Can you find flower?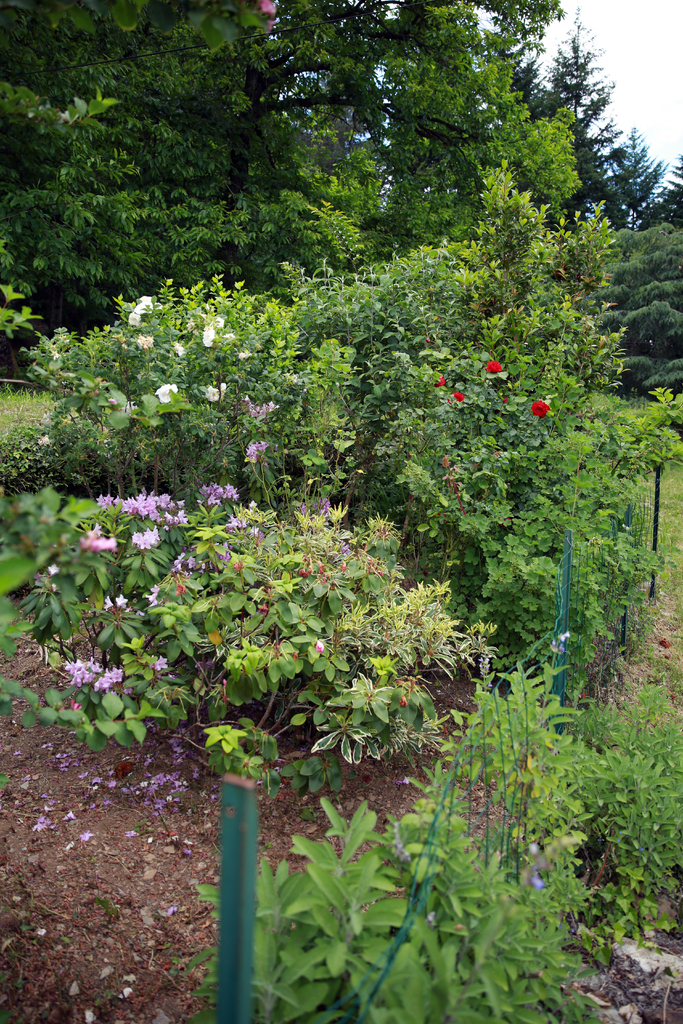
Yes, bounding box: [33, 813, 51, 831].
